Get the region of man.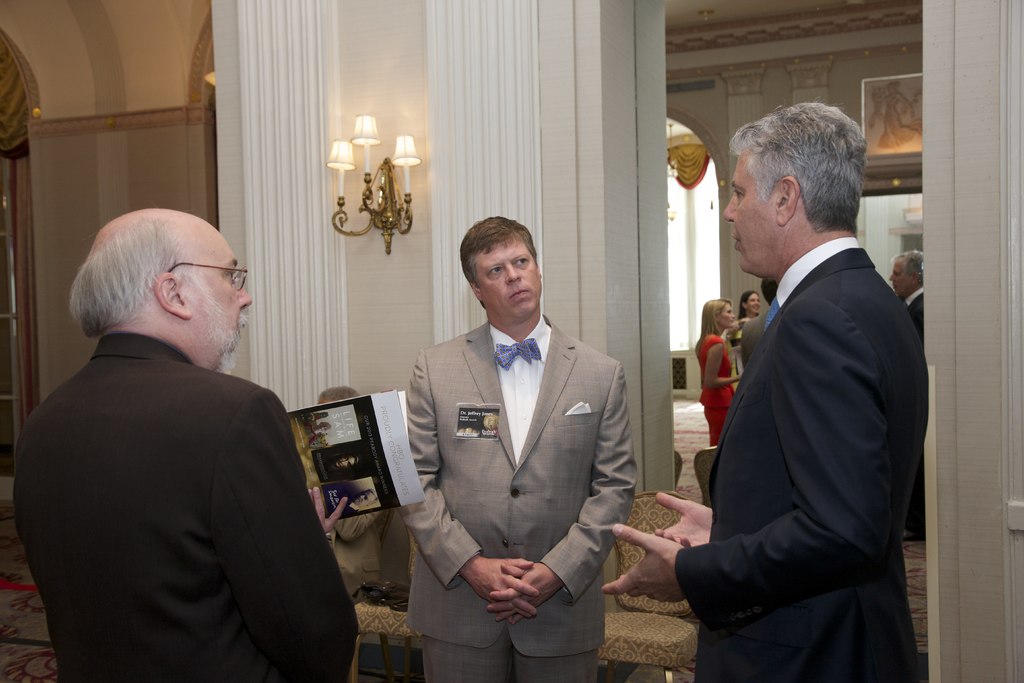
x1=10, y1=204, x2=353, y2=682.
